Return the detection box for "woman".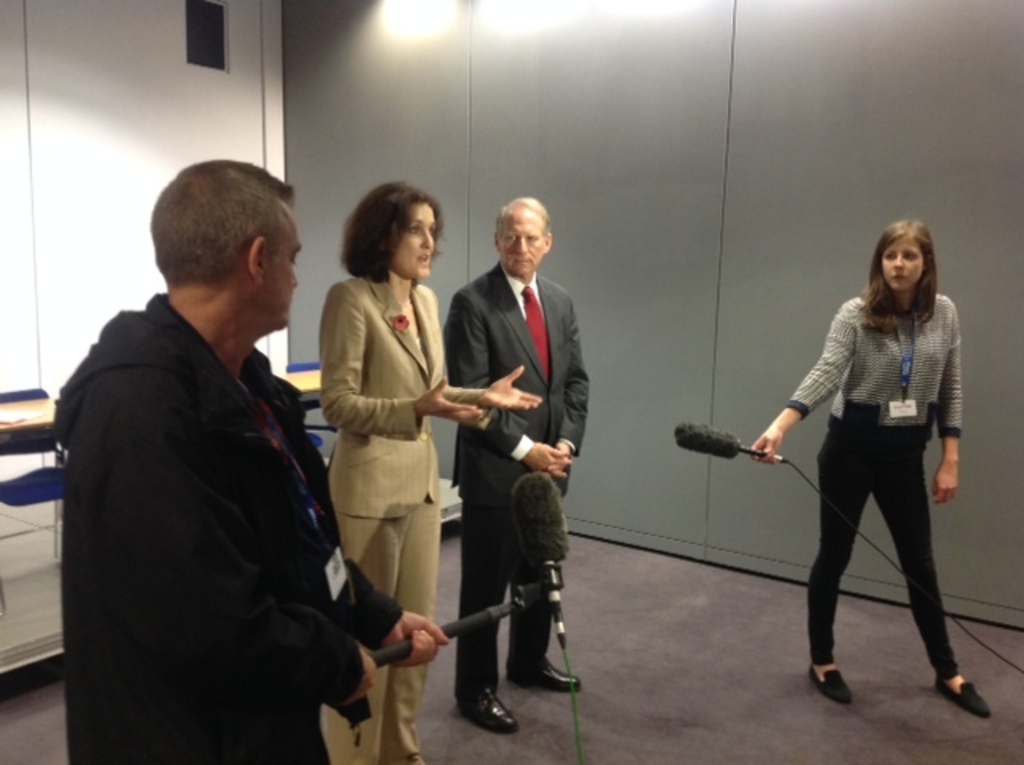
left=318, top=174, right=541, bottom=763.
